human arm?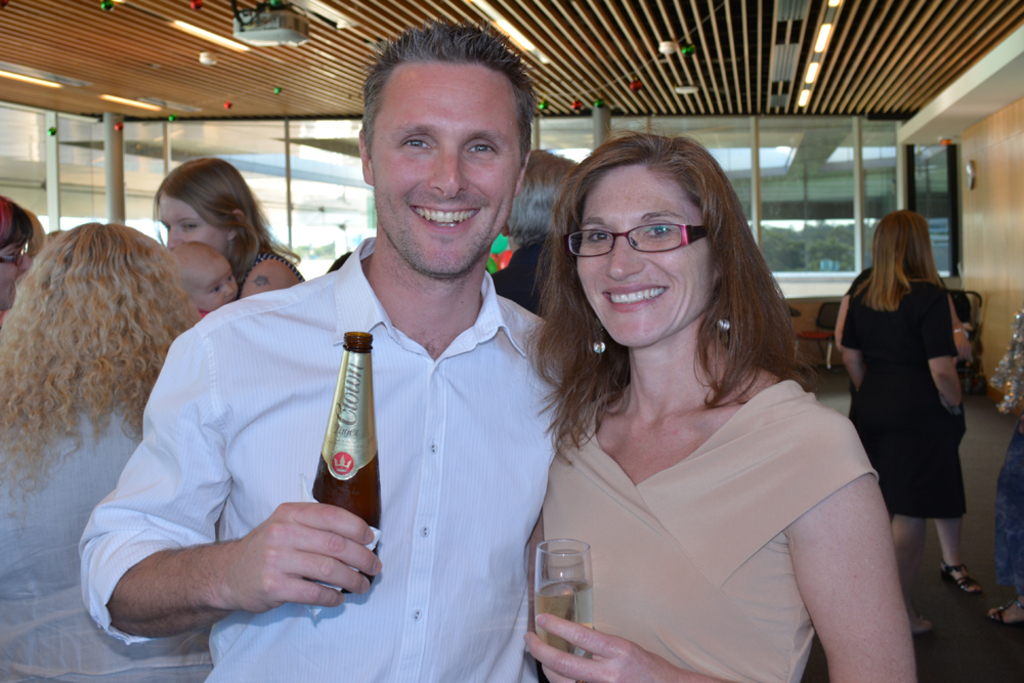
pyautogui.locateOnScreen(924, 292, 966, 413)
